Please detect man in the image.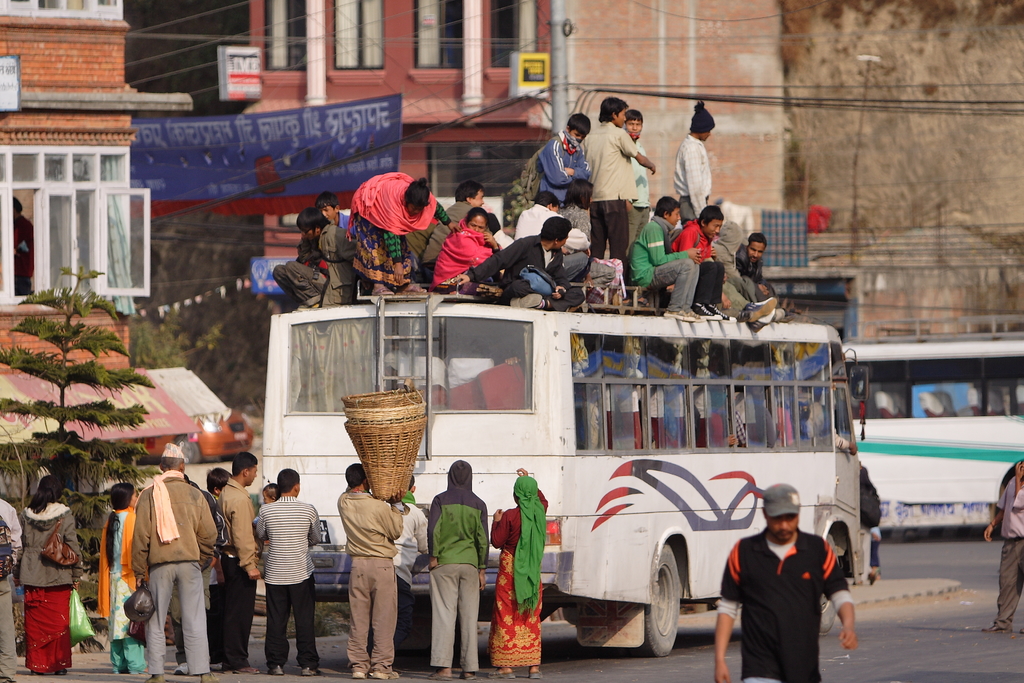
bbox(675, 205, 732, 323).
